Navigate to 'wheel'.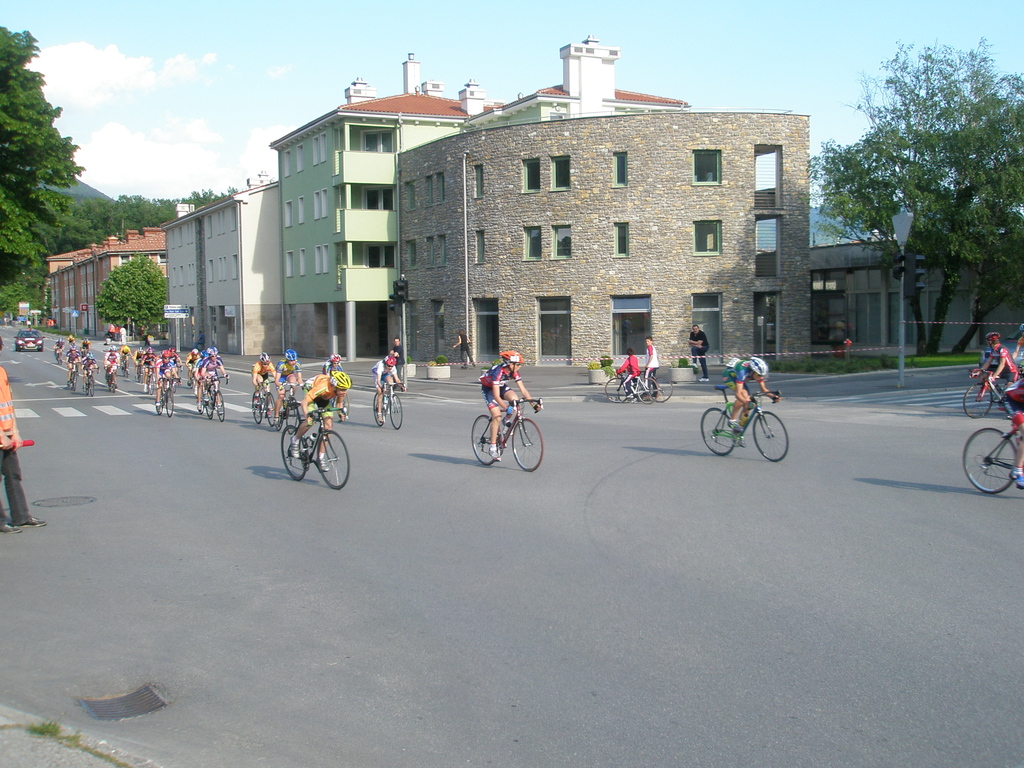
Navigation target: locate(165, 386, 173, 418).
